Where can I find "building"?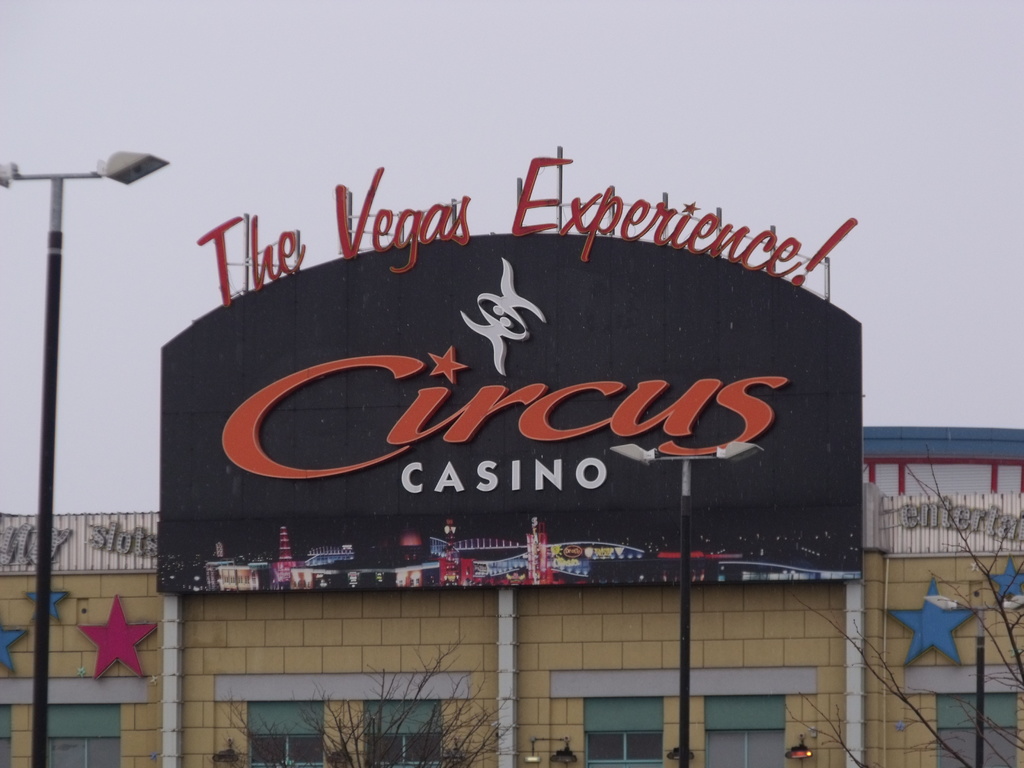
You can find it at box(0, 150, 1023, 767).
